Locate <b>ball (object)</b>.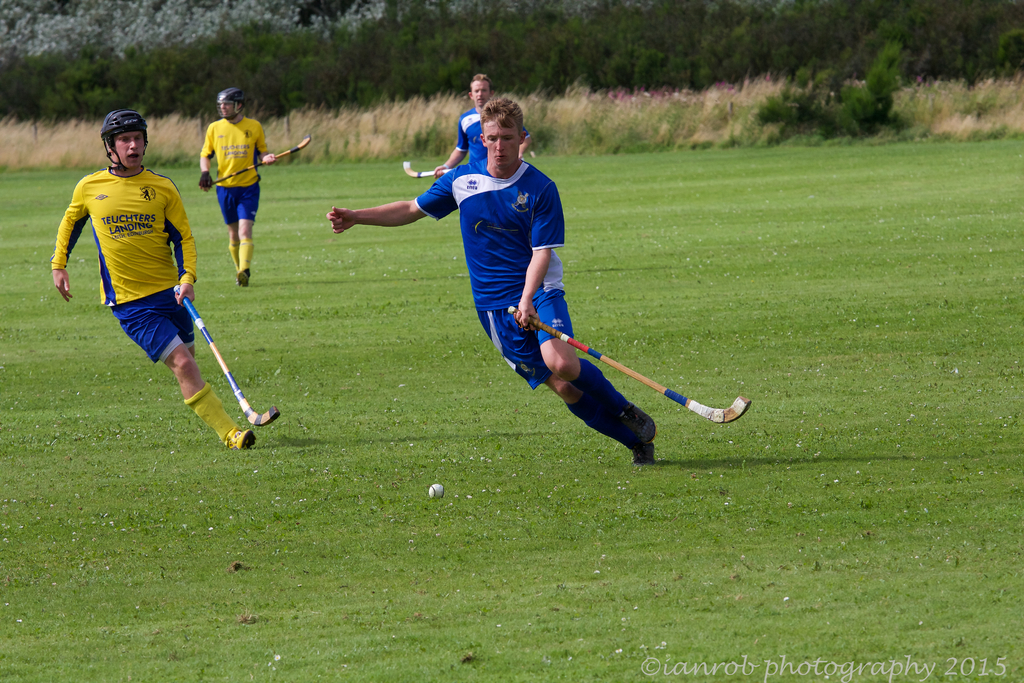
Bounding box: Rect(429, 483, 446, 497).
